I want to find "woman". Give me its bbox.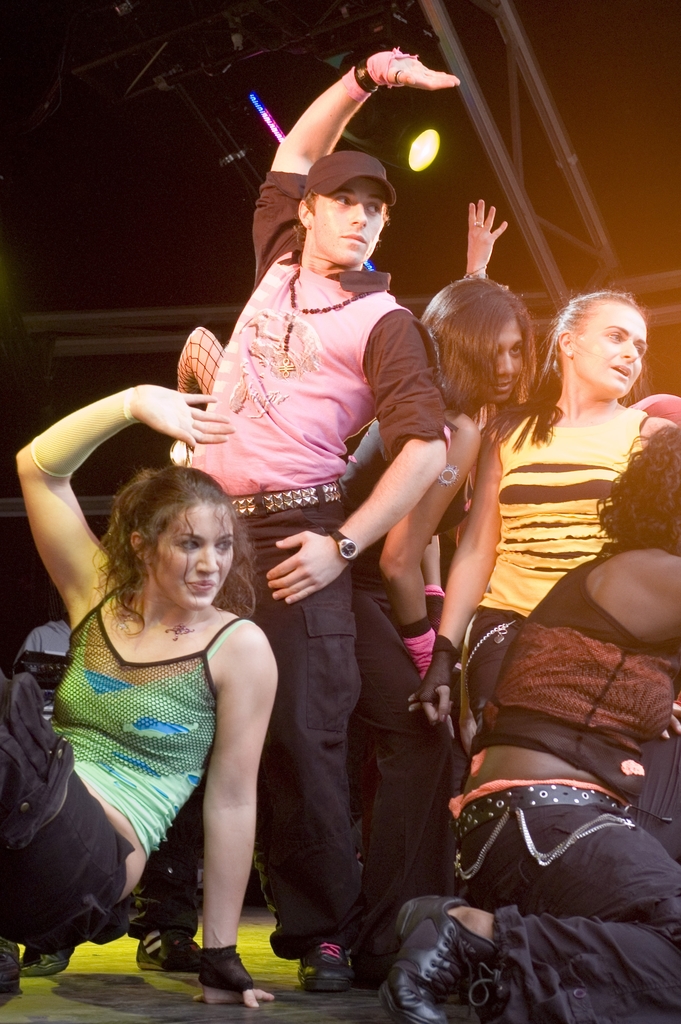
x1=23, y1=429, x2=291, y2=993.
